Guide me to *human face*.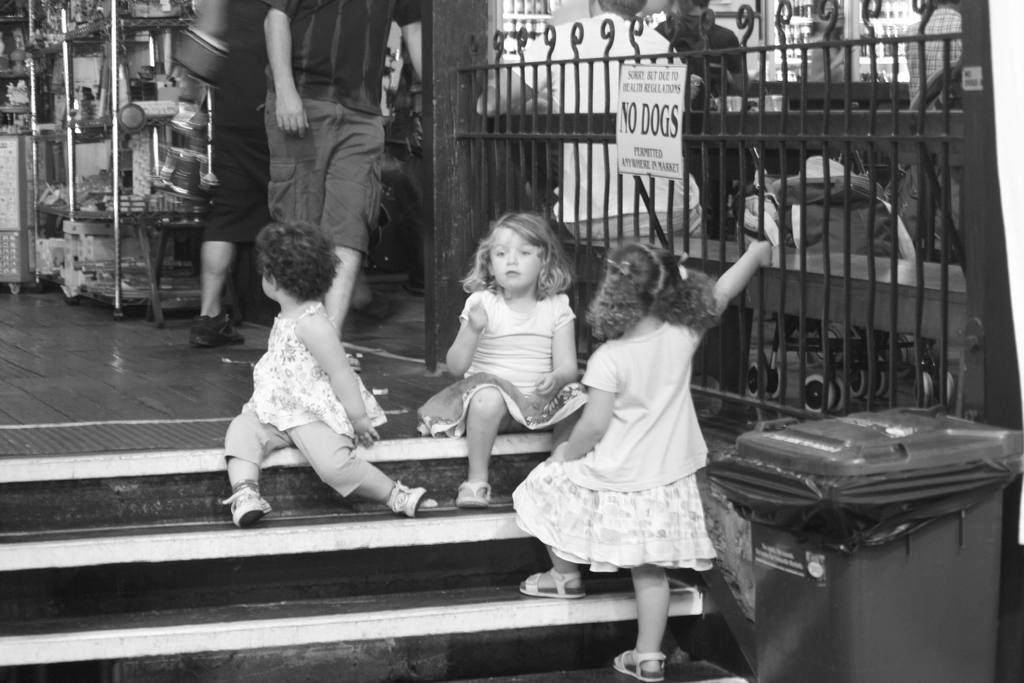
Guidance: box(489, 223, 540, 293).
